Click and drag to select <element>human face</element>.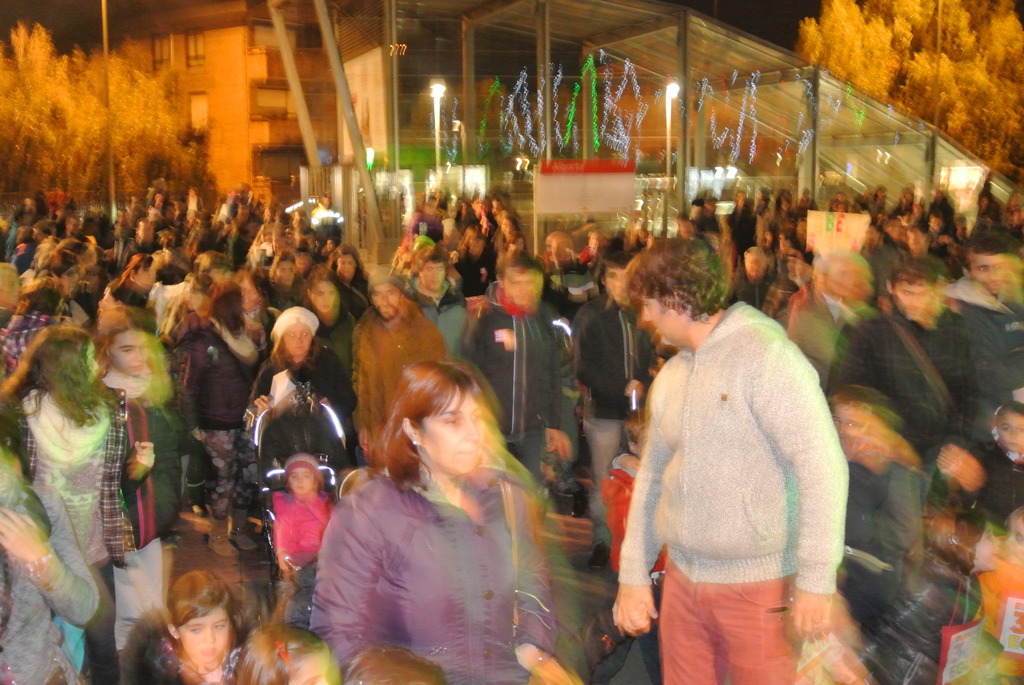
Selection: x1=110, y1=331, x2=152, y2=376.
